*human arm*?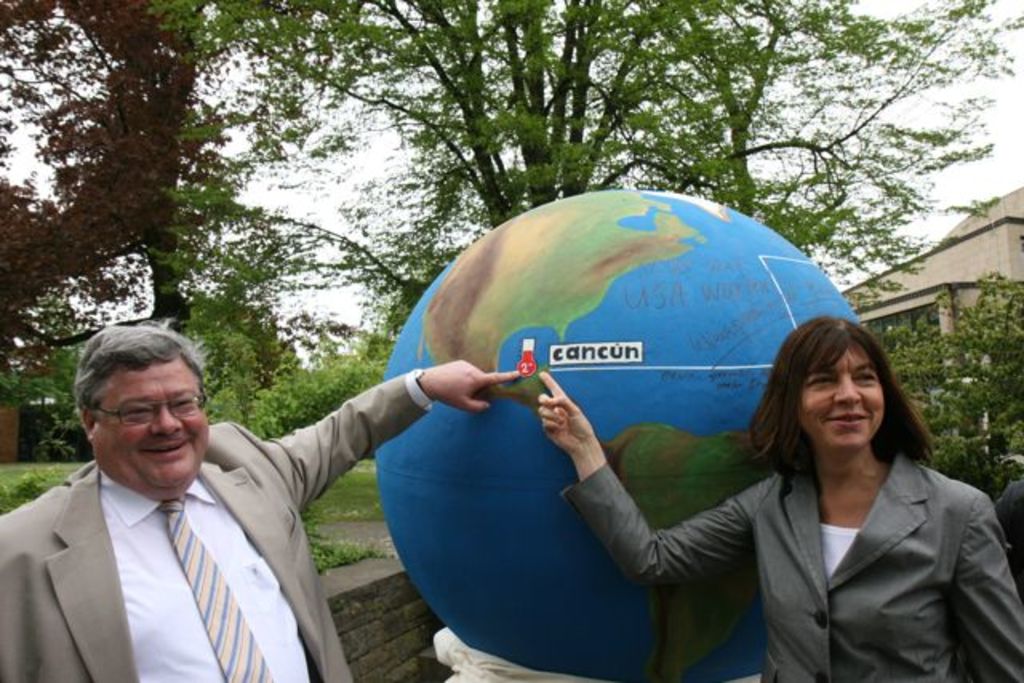
locate(542, 368, 752, 587)
